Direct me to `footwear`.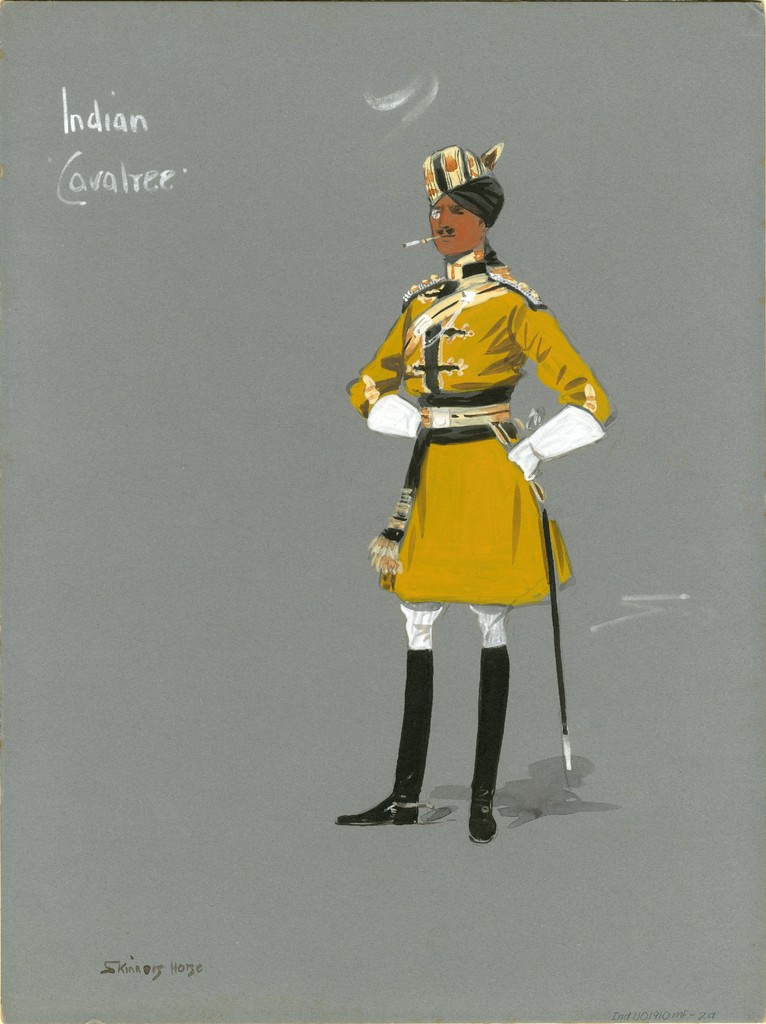
Direction: [335,649,435,829].
